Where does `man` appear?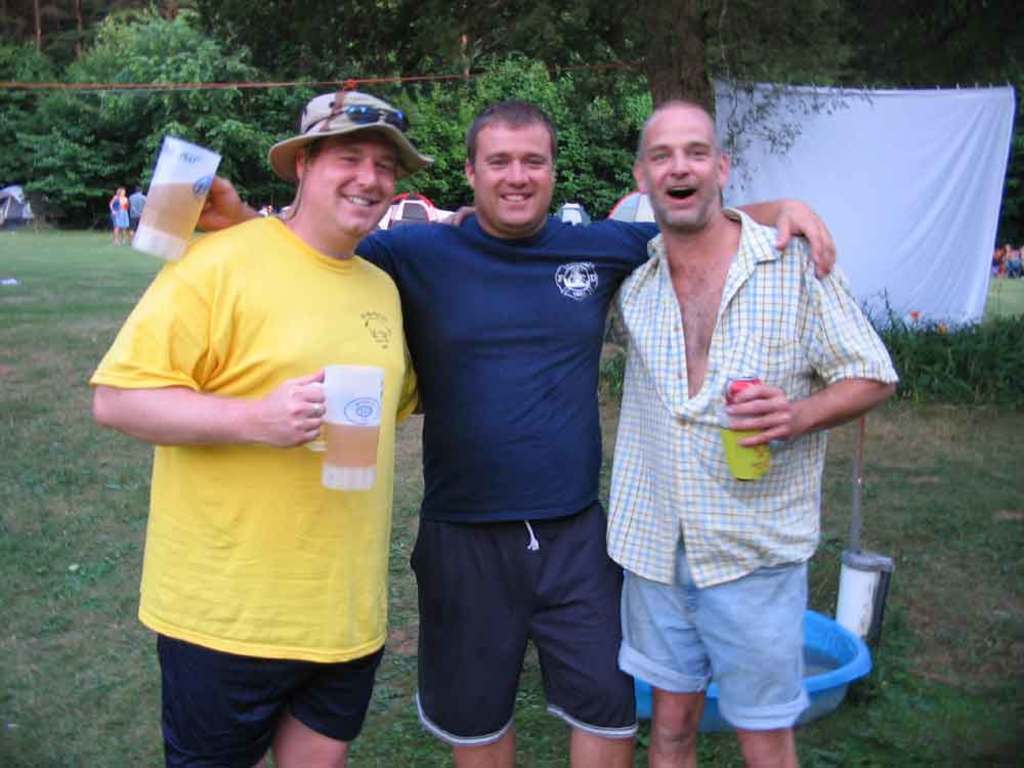
Appears at pyautogui.locateOnScreen(439, 85, 899, 767).
